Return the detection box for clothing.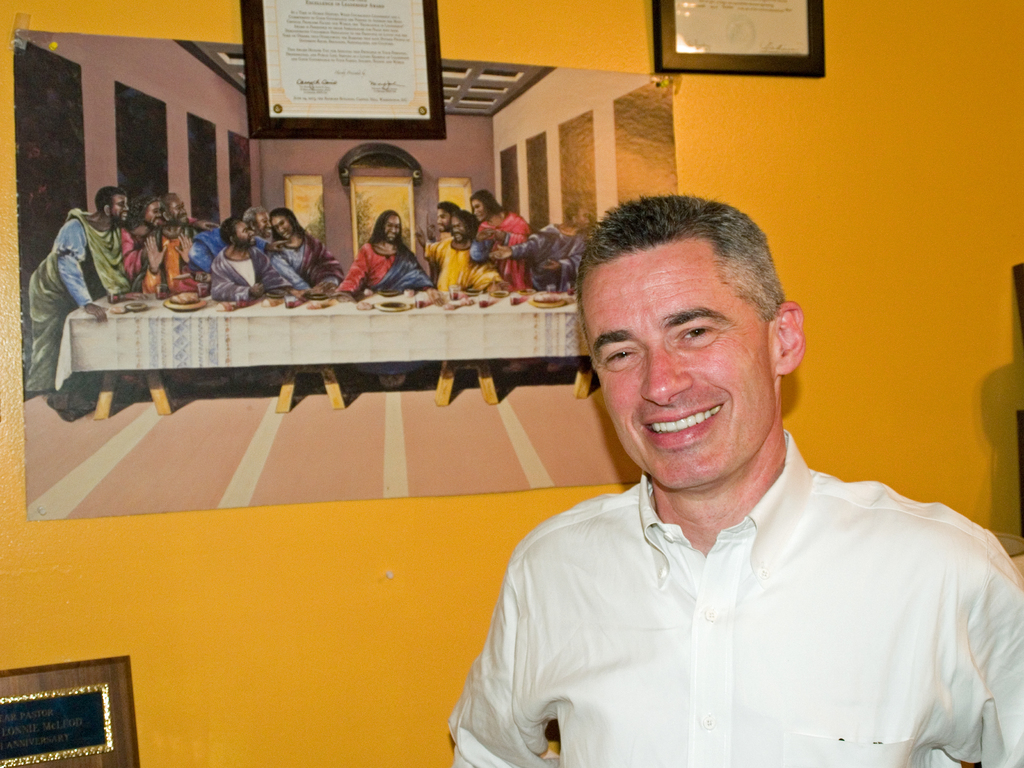
Rect(342, 199, 598, 297).
